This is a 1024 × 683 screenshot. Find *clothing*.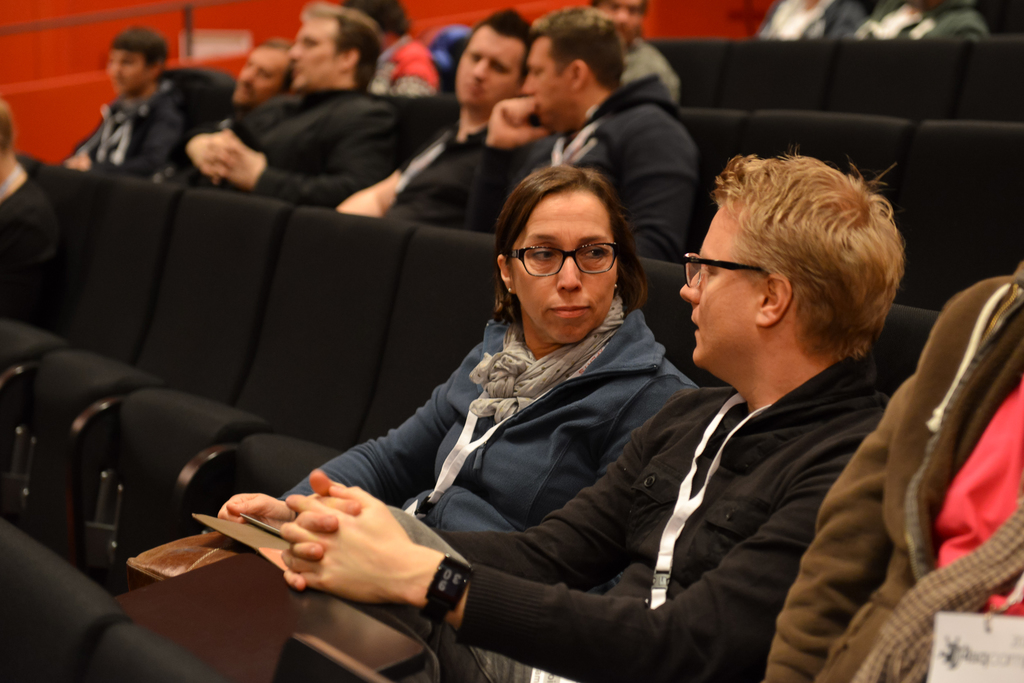
Bounding box: l=385, t=384, r=891, b=682.
